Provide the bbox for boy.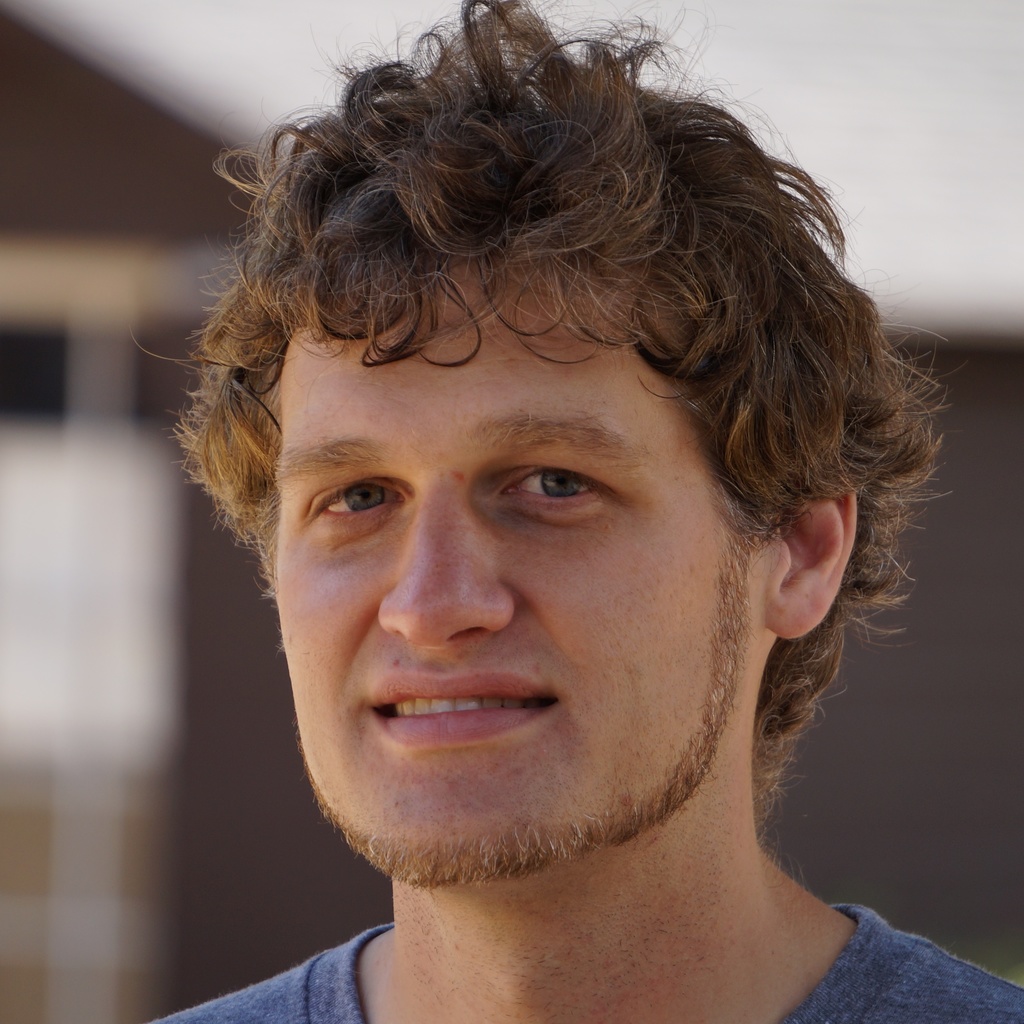
rect(84, 13, 1014, 1023).
